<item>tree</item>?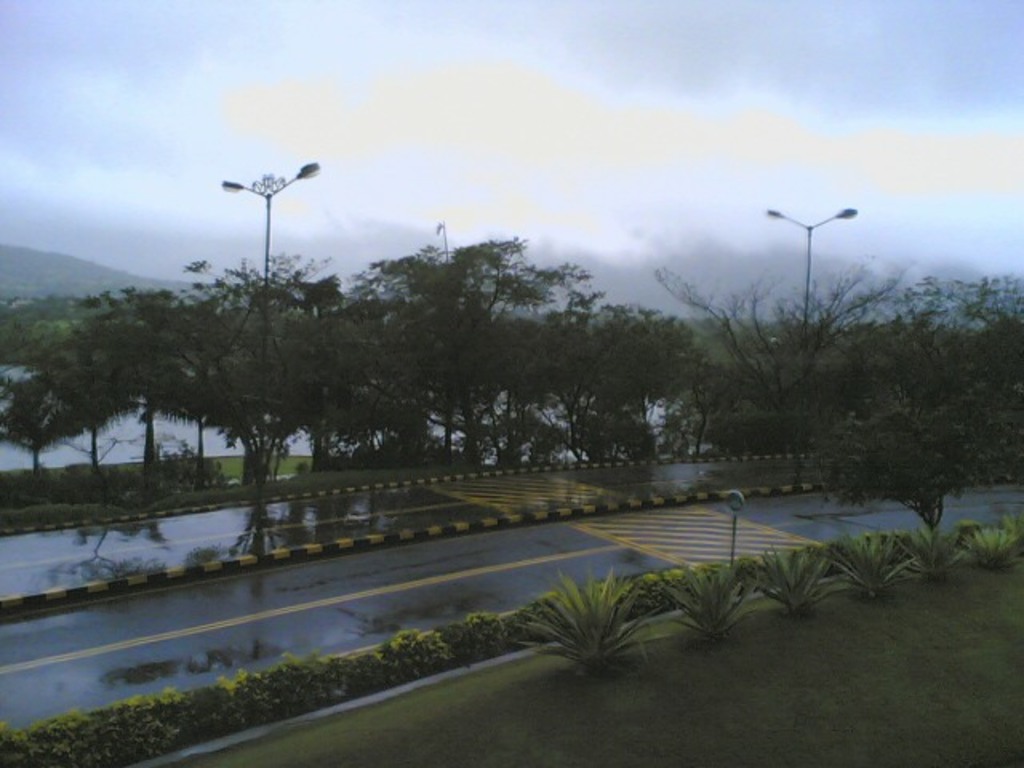
l=504, t=562, r=648, b=685
